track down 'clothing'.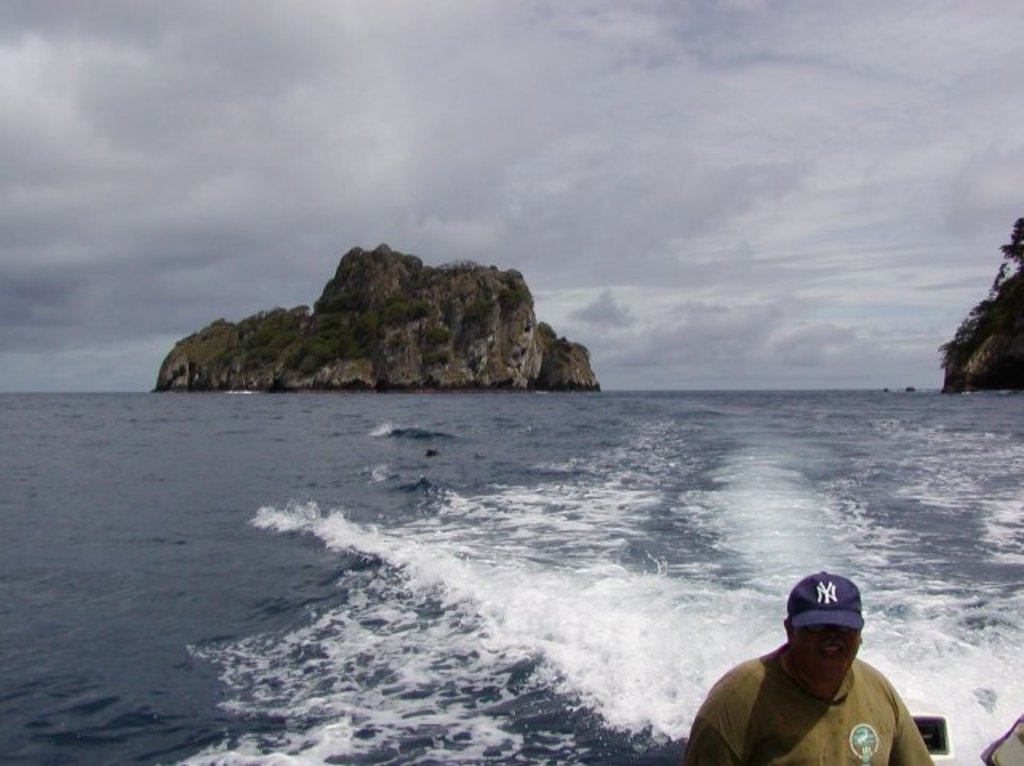
Tracked to BBox(696, 601, 934, 760).
